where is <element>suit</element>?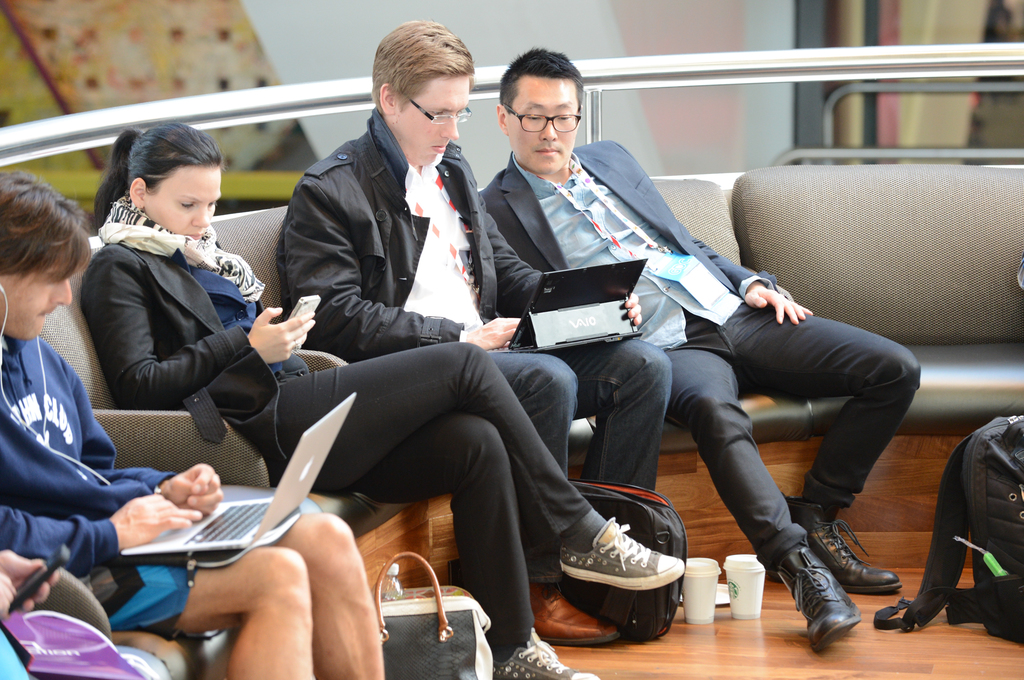
rect(475, 150, 777, 344).
